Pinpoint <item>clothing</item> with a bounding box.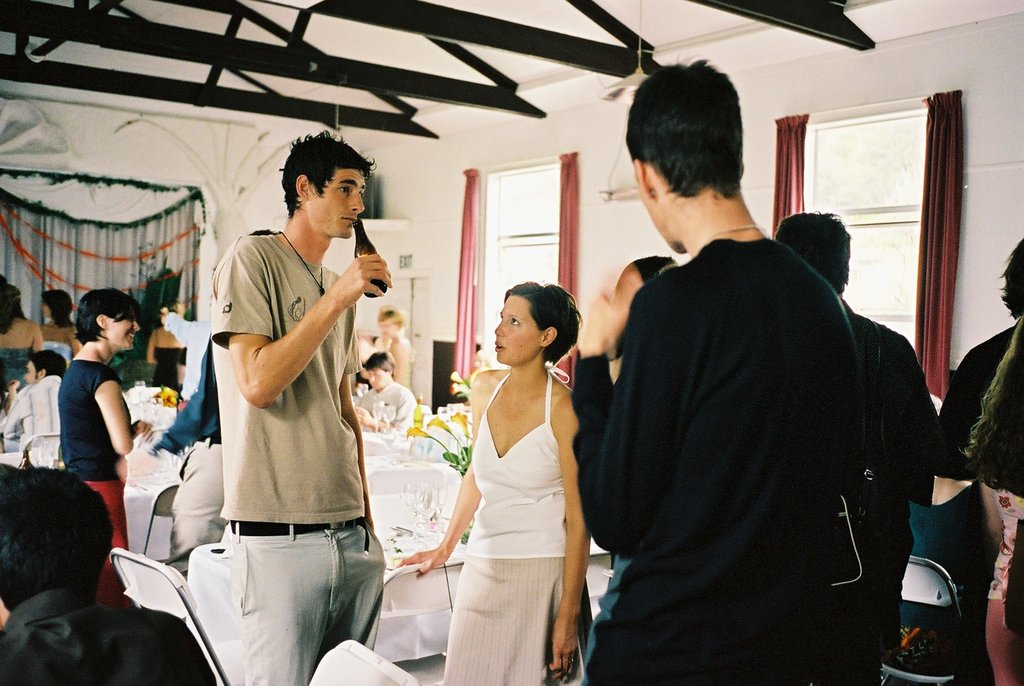
BBox(433, 361, 608, 685).
